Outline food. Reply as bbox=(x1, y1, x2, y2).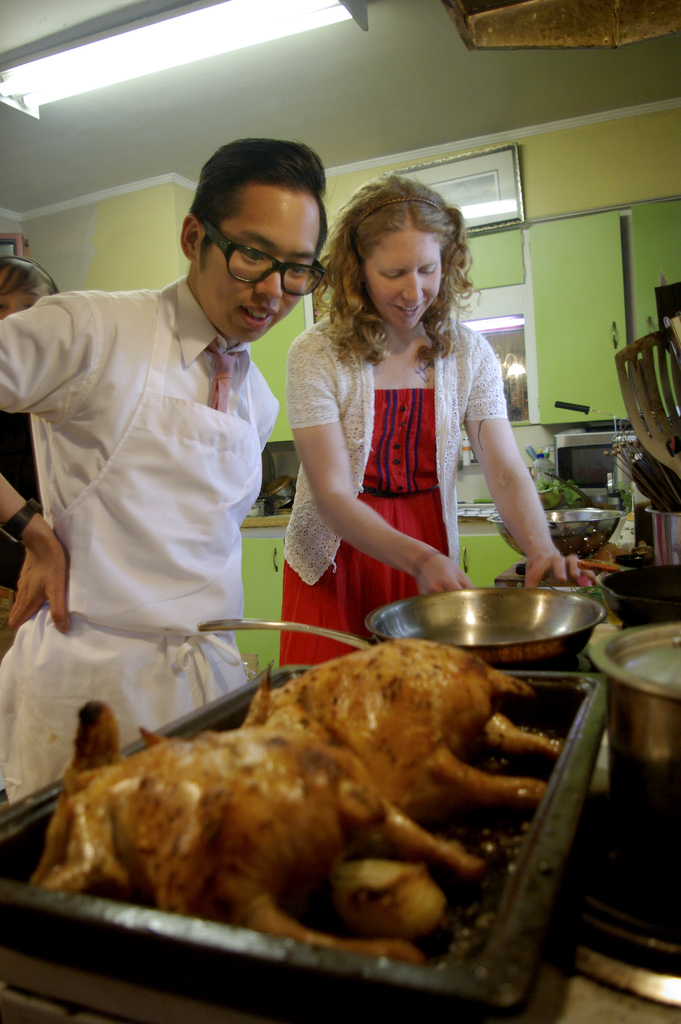
bbox=(529, 474, 582, 509).
